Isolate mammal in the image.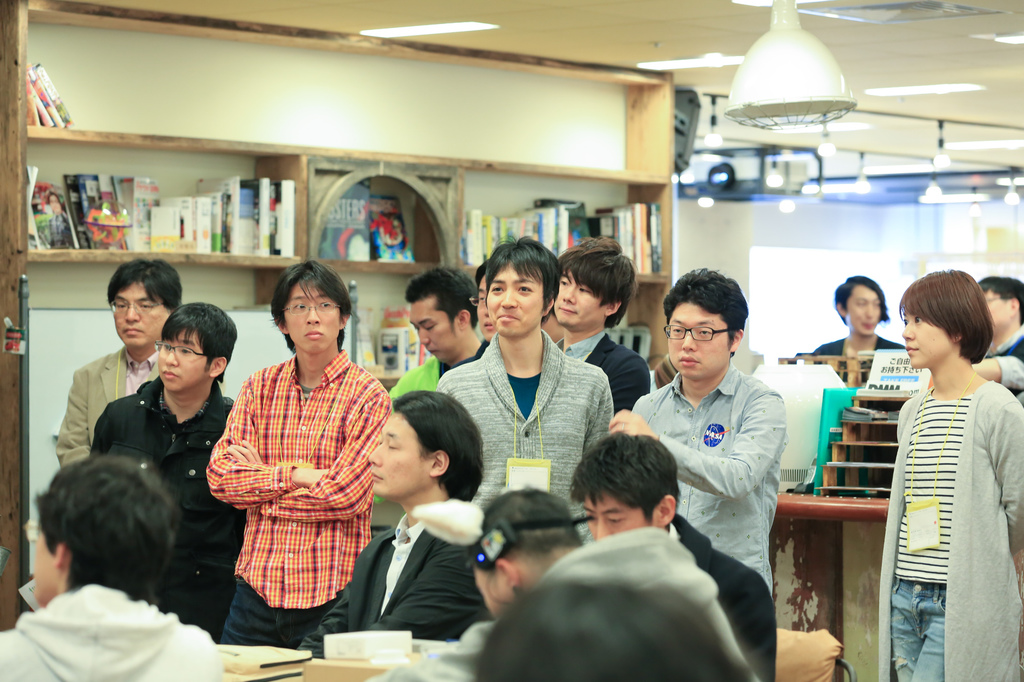
Isolated region: <region>56, 256, 182, 472</region>.
